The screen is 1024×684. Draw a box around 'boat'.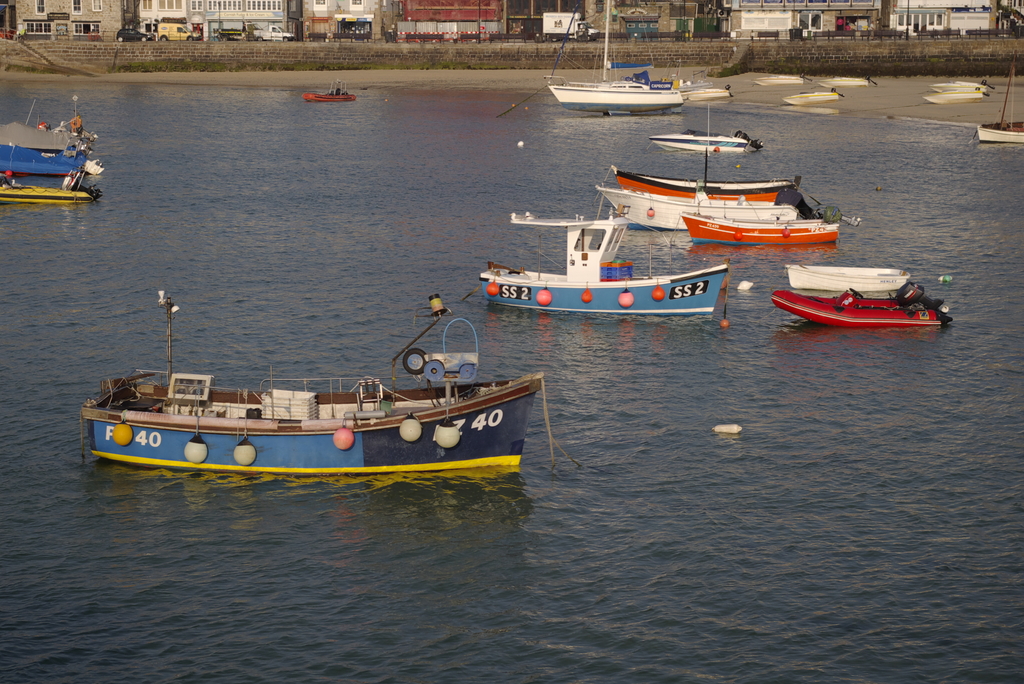
{"x1": 814, "y1": 74, "x2": 872, "y2": 87}.
